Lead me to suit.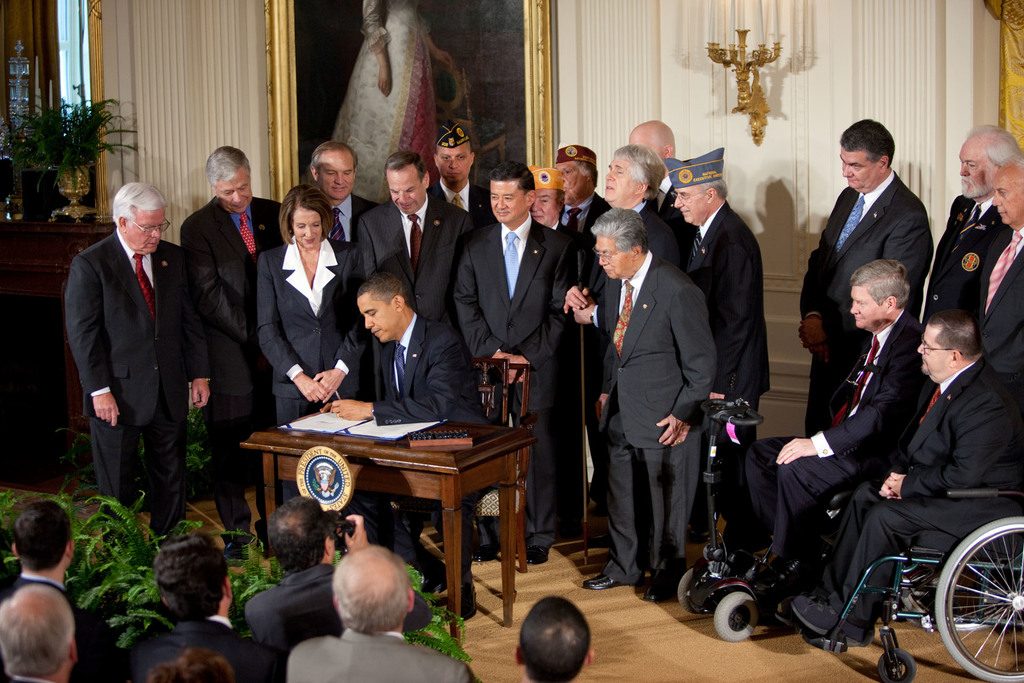
Lead to x1=60, y1=179, x2=191, y2=538.
